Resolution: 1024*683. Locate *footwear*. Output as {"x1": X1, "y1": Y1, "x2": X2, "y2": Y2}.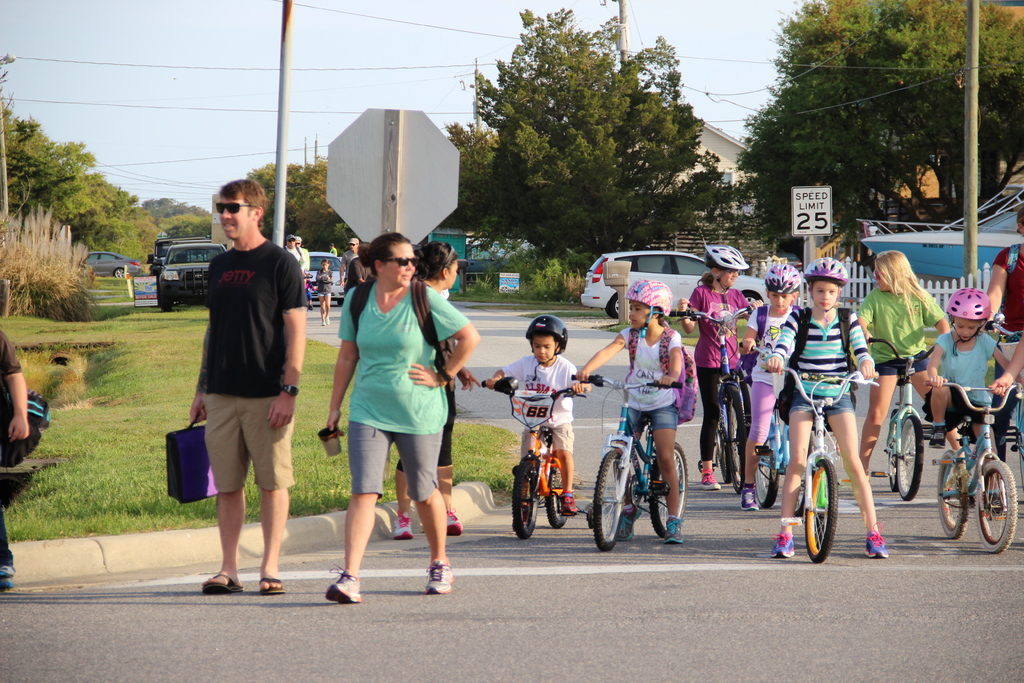
{"x1": 308, "y1": 304, "x2": 315, "y2": 309}.
